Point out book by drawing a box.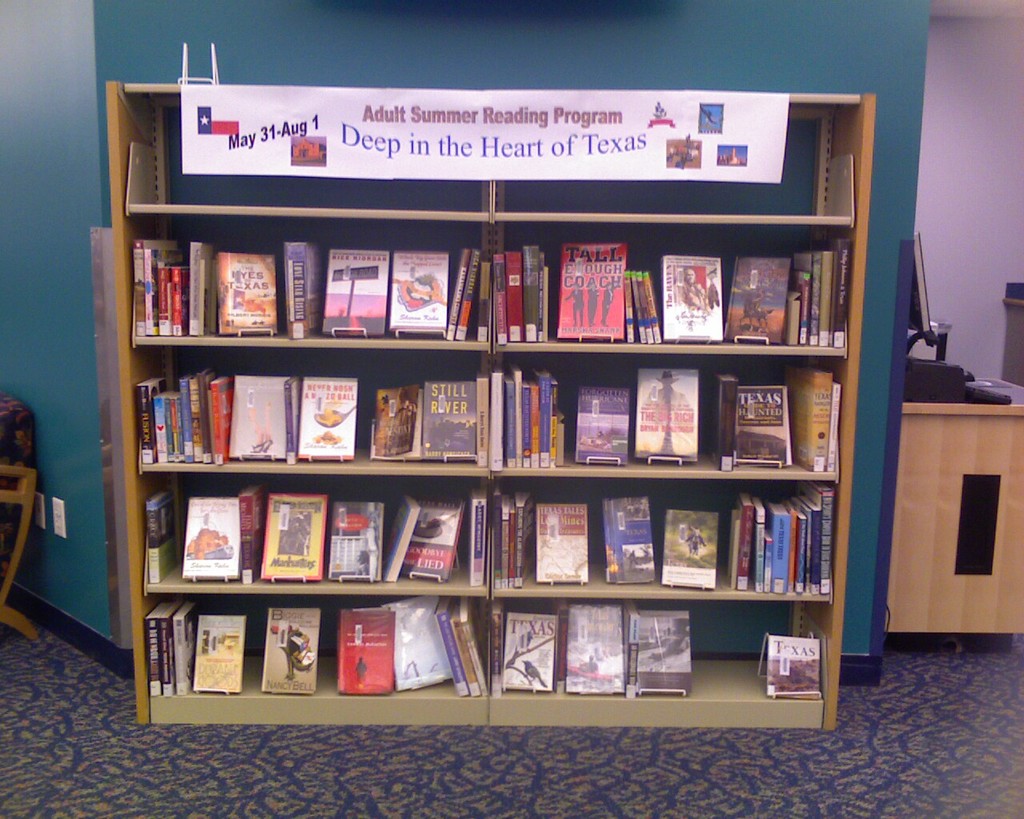
<box>766,635,830,709</box>.
